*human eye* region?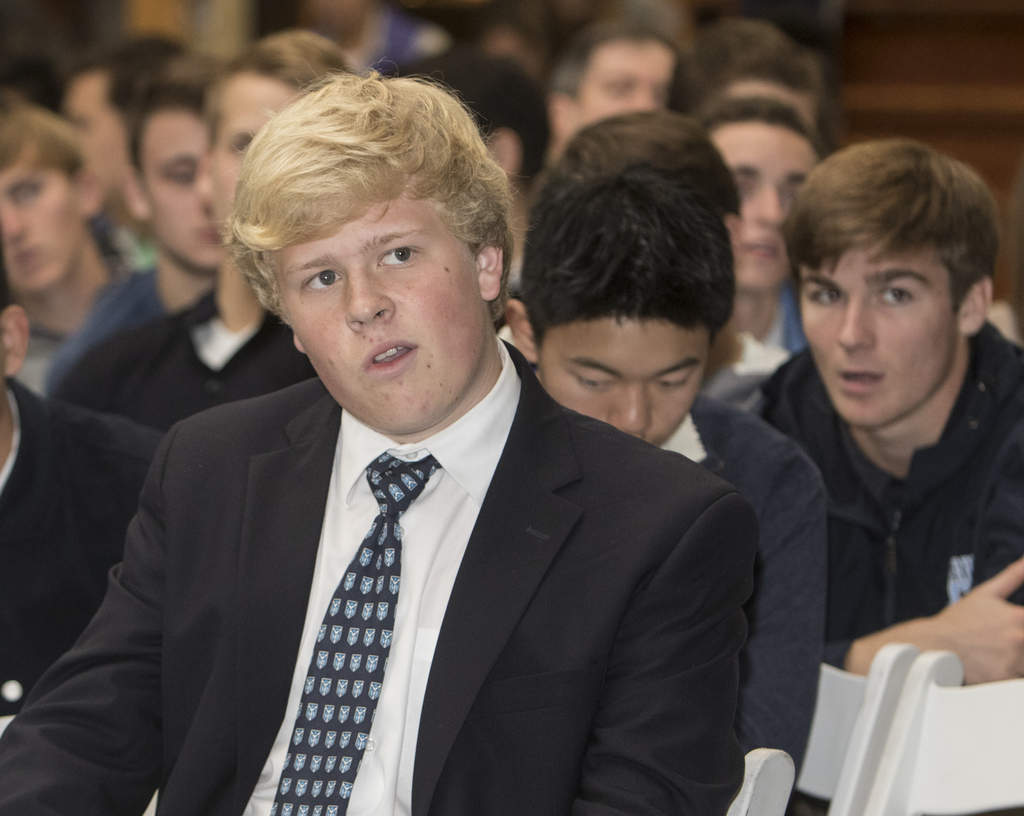
<region>374, 243, 424, 271</region>
